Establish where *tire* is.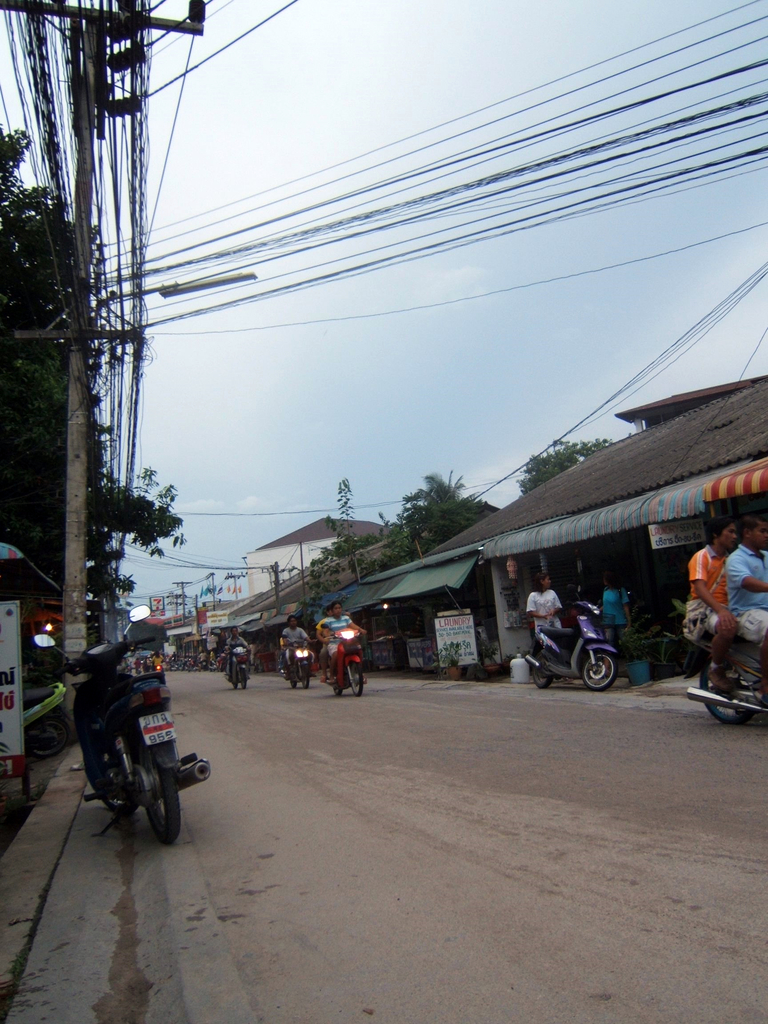
Established at select_region(330, 671, 340, 694).
